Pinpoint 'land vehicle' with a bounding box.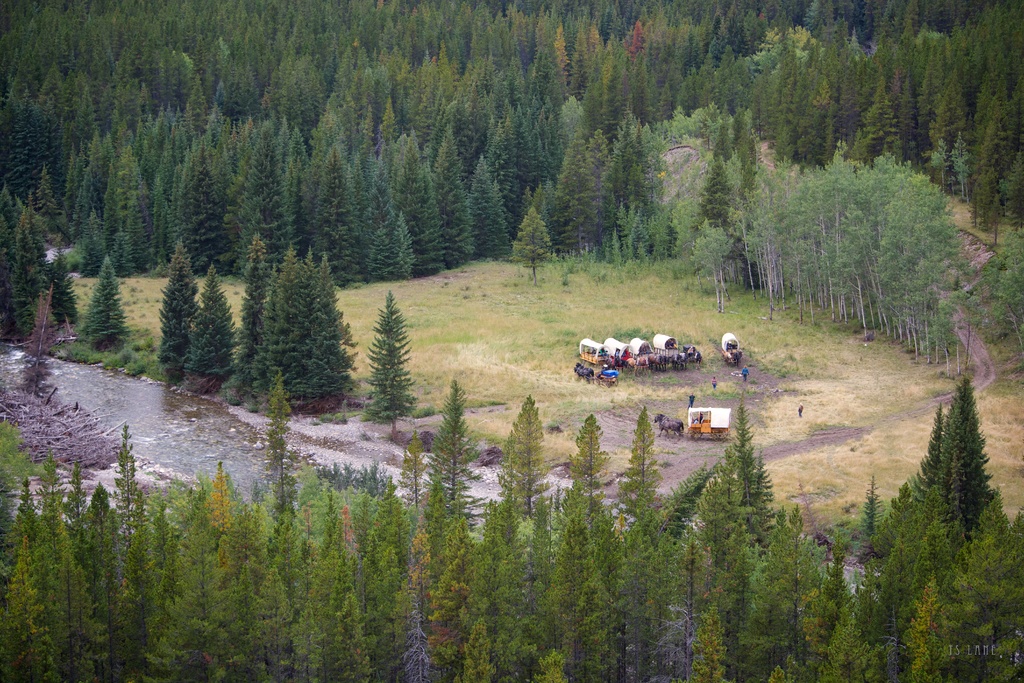
{"left": 575, "top": 337, "right": 615, "bottom": 370}.
